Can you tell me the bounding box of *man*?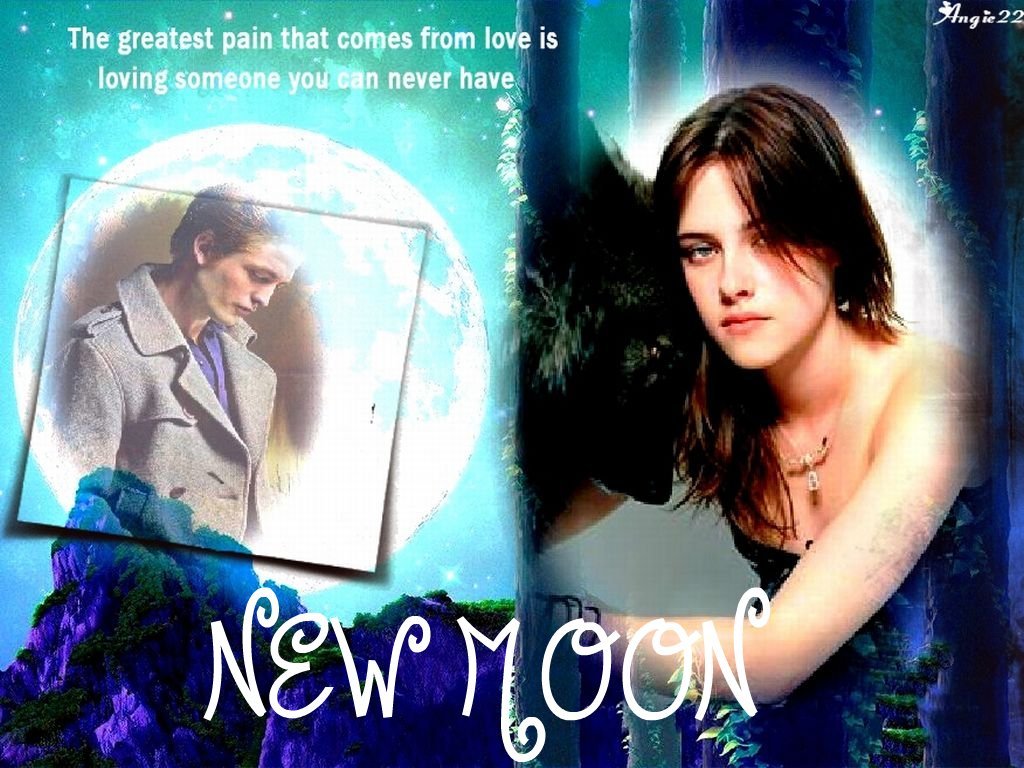
(x1=43, y1=180, x2=307, y2=542).
